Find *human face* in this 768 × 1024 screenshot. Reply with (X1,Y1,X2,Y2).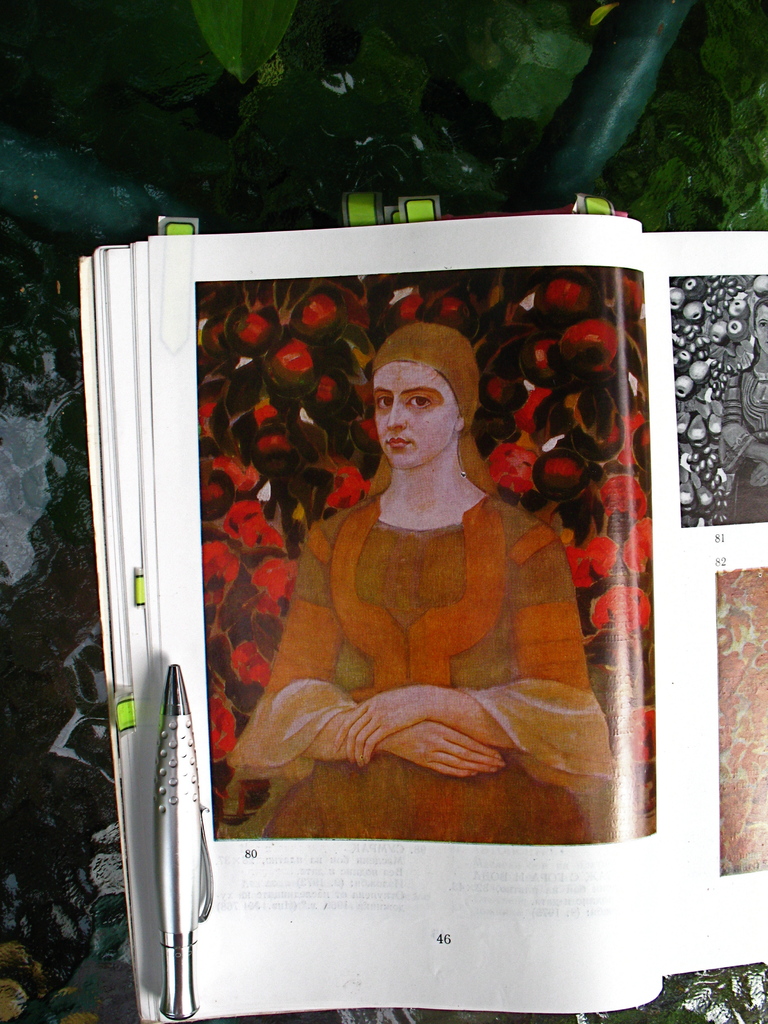
(367,364,460,477).
